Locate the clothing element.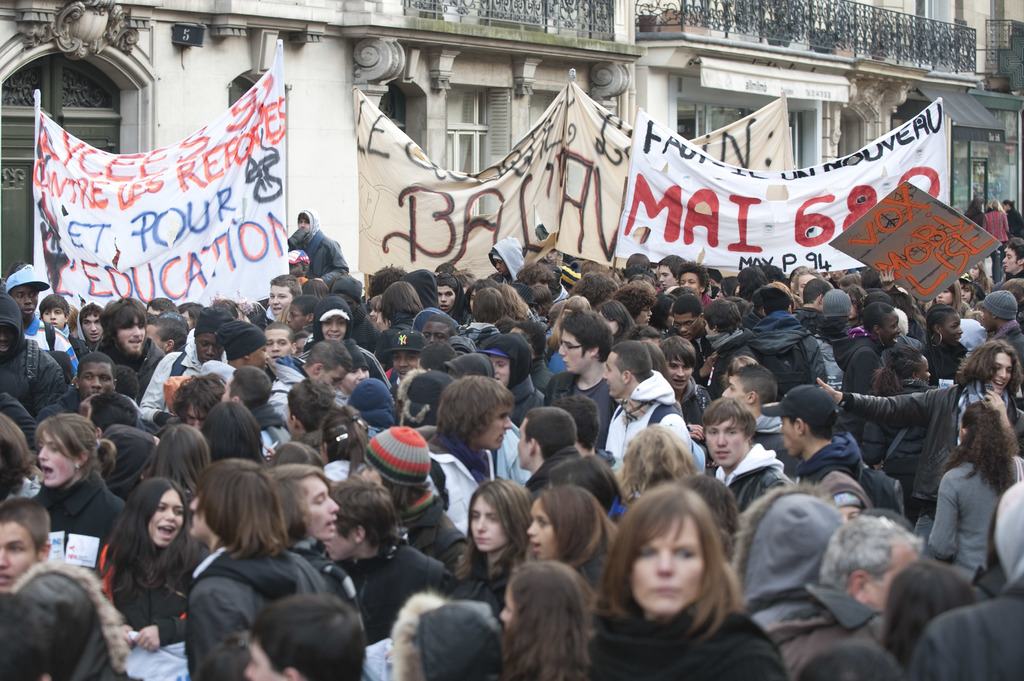
Element bbox: bbox=[749, 308, 822, 418].
